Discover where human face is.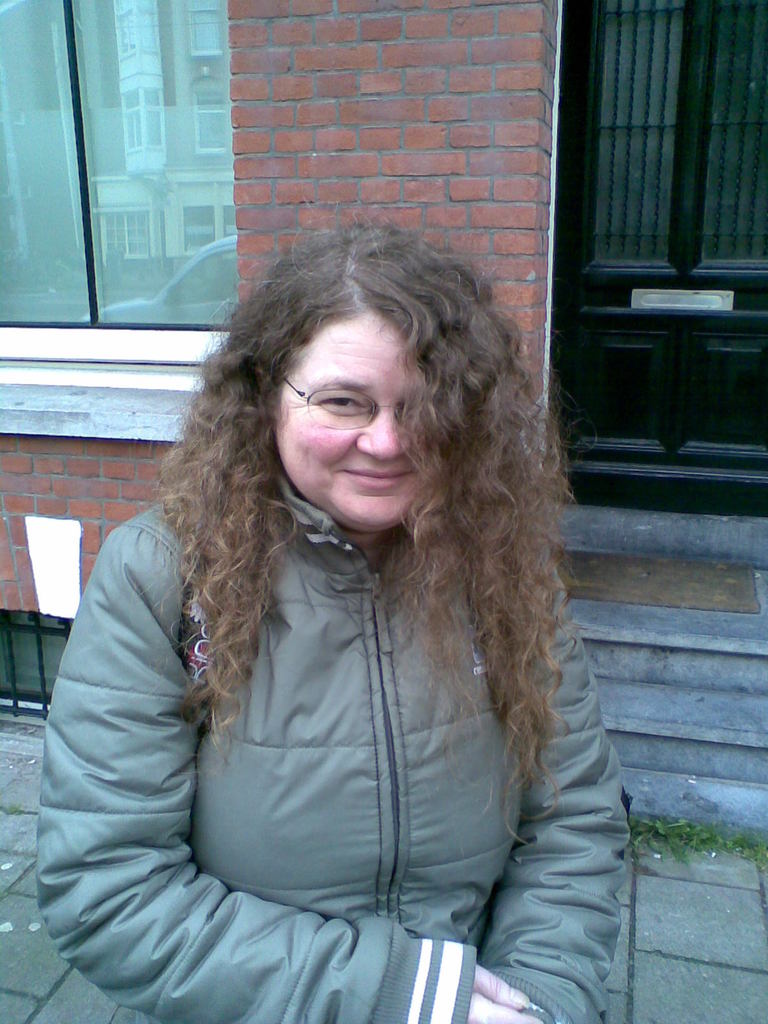
Discovered at BBox(276, 308, 440, 532).
